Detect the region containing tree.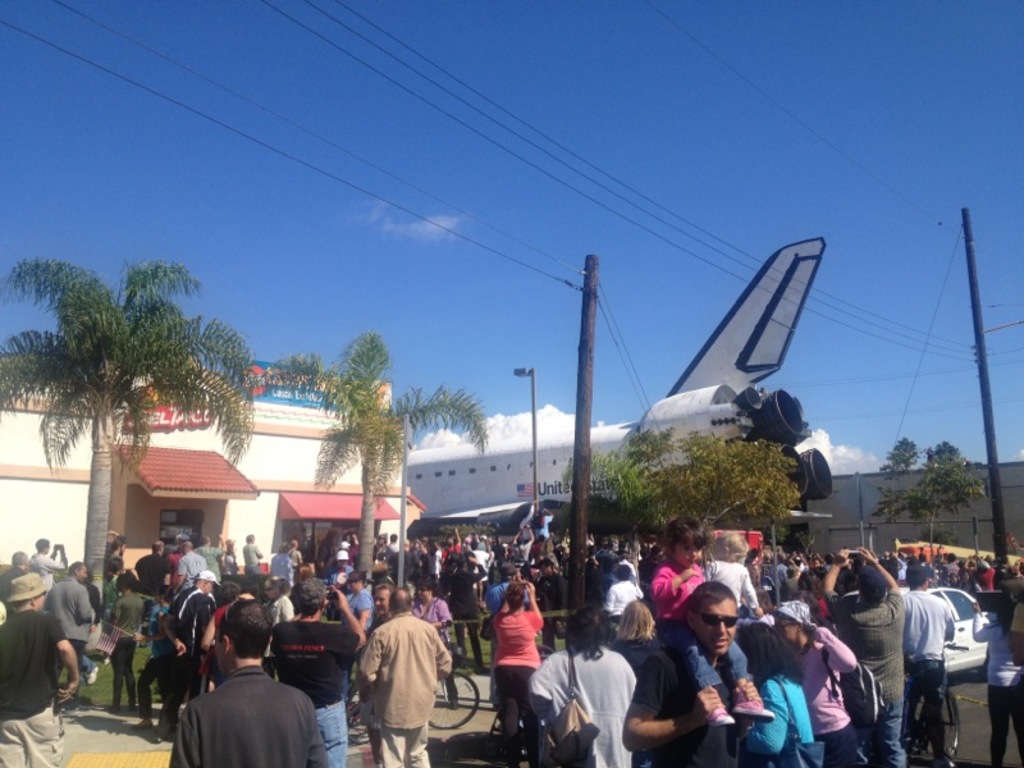
left=269, top=328, right=488, bottom=575.
